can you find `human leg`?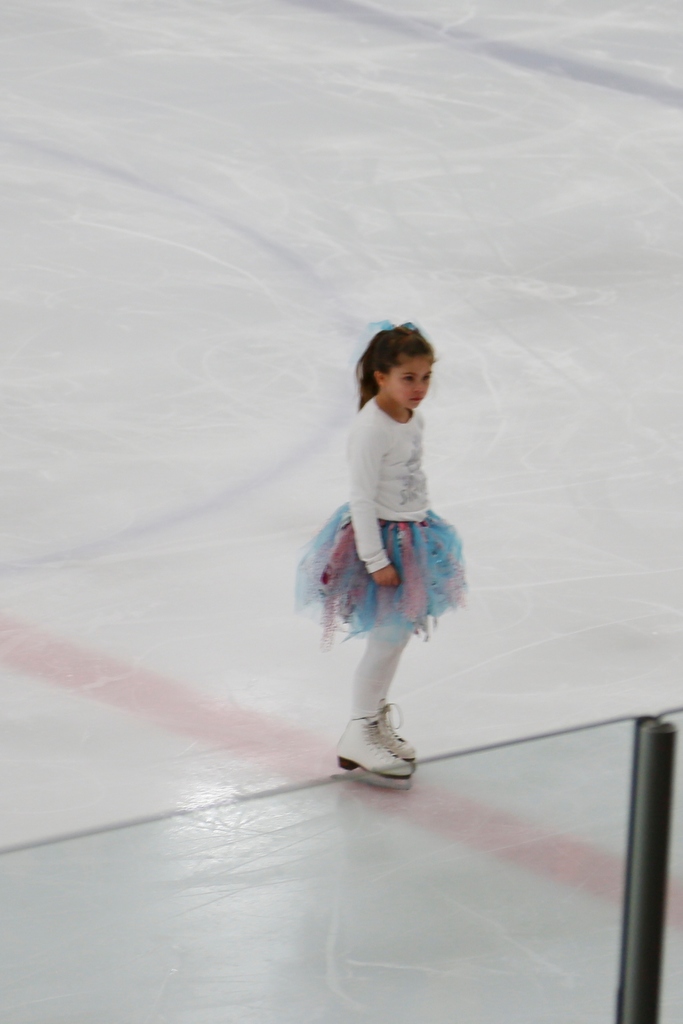
Yes, bounding box: [334, 595, 413, 795].
